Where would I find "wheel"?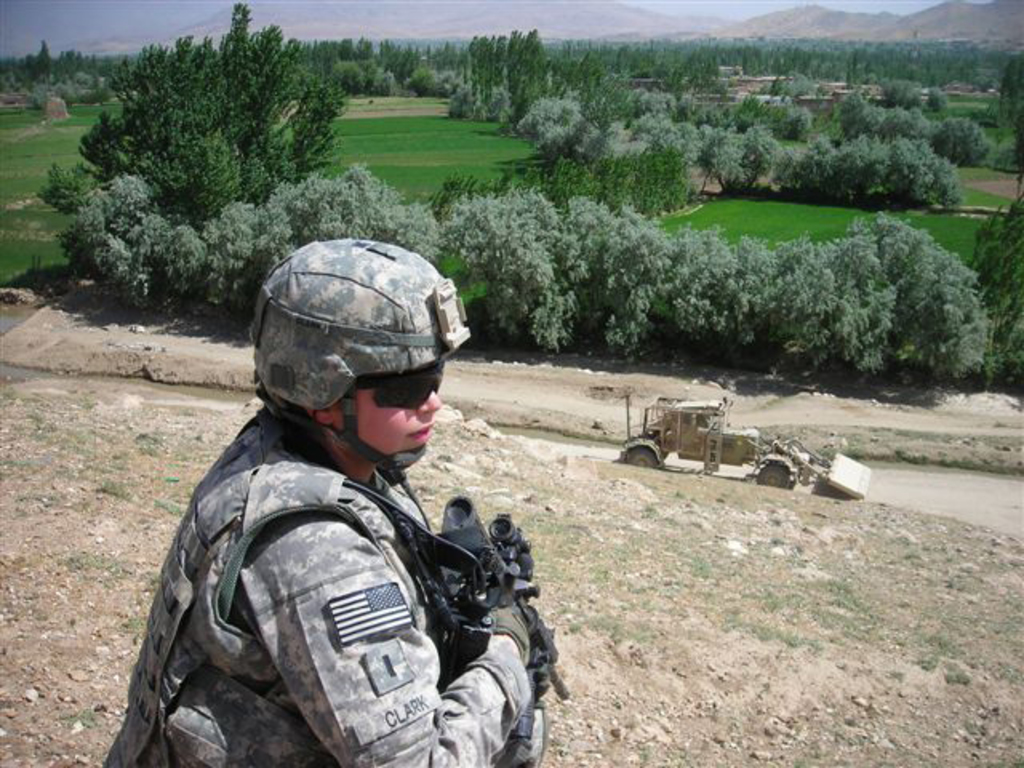
At 629 445 656 470.
